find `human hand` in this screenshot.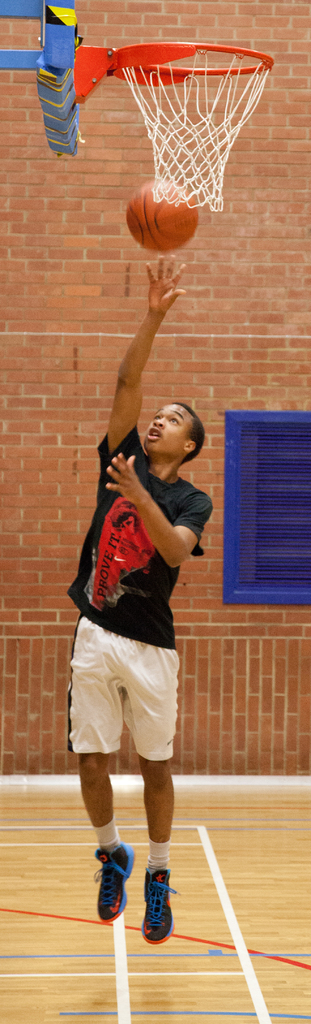
The bounding box for `human hand` is (left=143, top=253, right=188, bottom=318).
